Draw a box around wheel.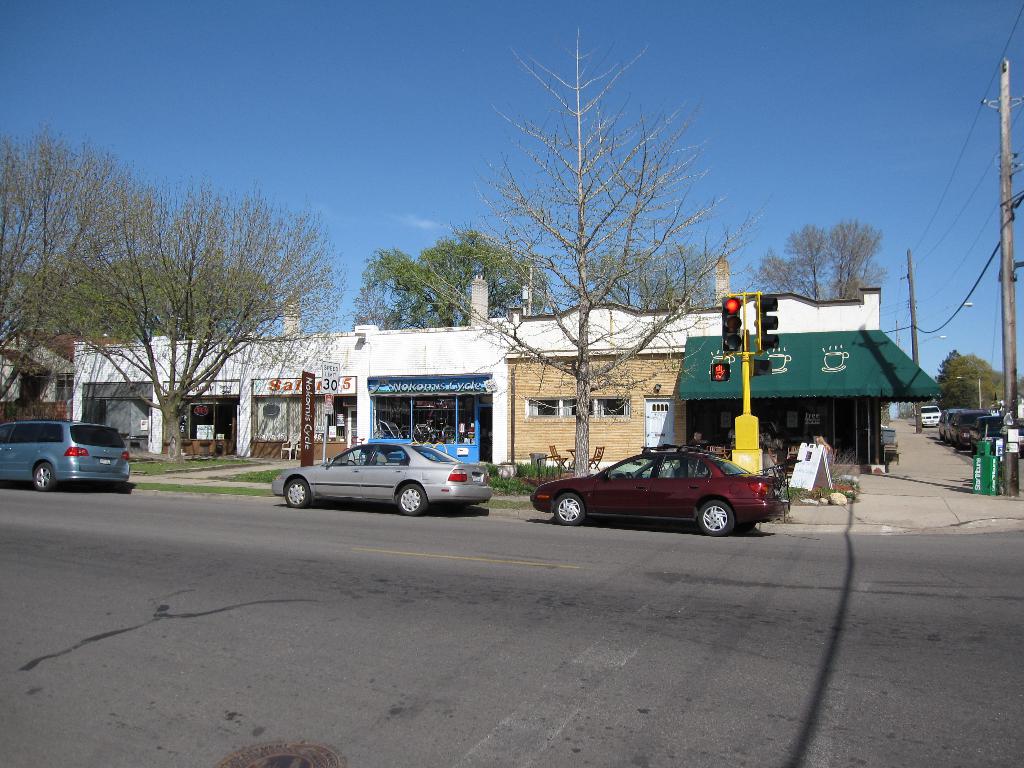
bbox(627, 472, 634, 479).
